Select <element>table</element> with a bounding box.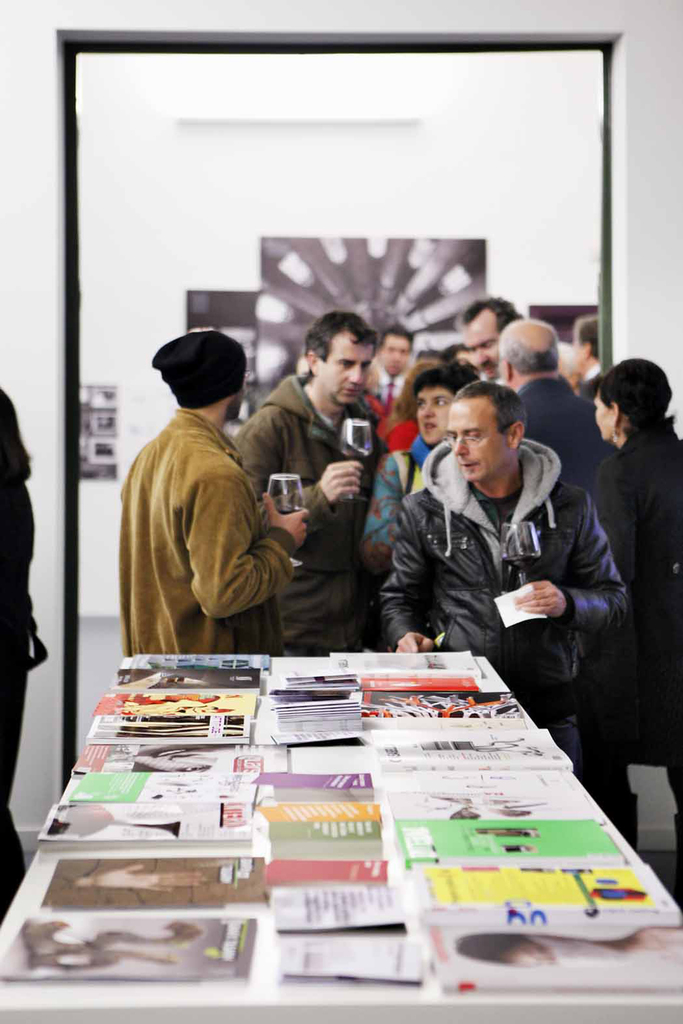
left=22, top=671, right=668, bottom=1012.
